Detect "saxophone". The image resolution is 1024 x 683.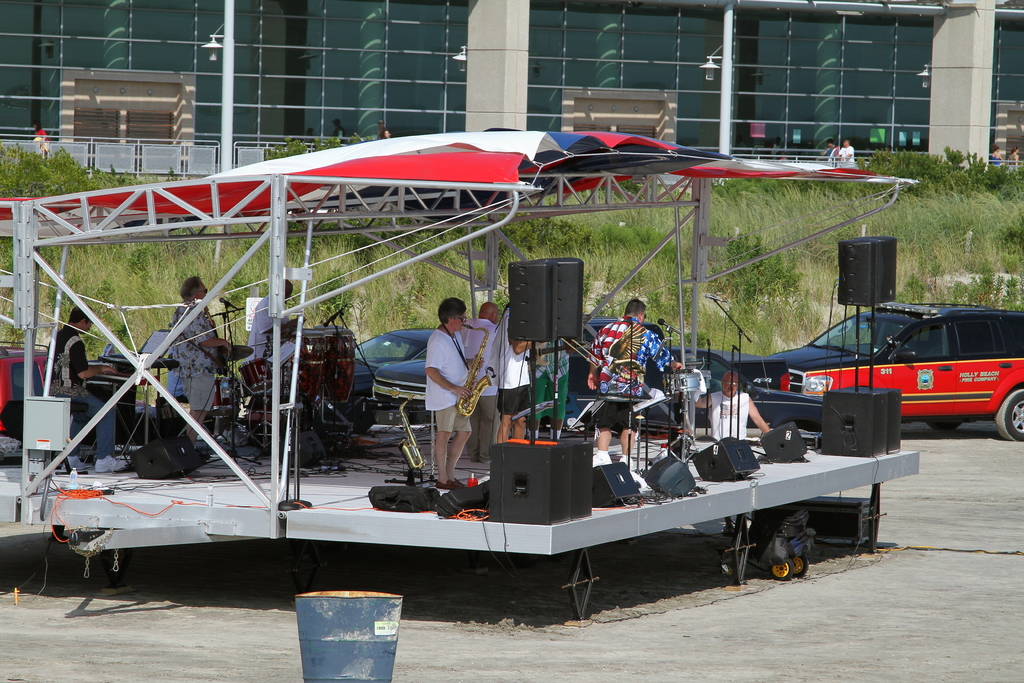
region(456, 319, 493, 419).
